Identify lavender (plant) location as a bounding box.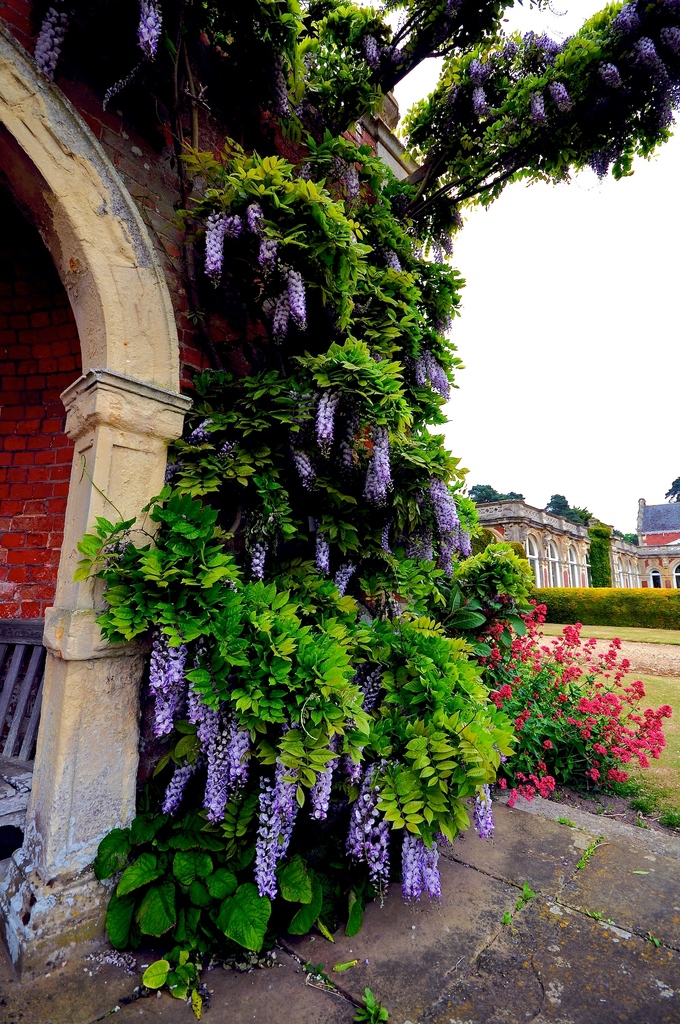
469, 783, 495, 835.
